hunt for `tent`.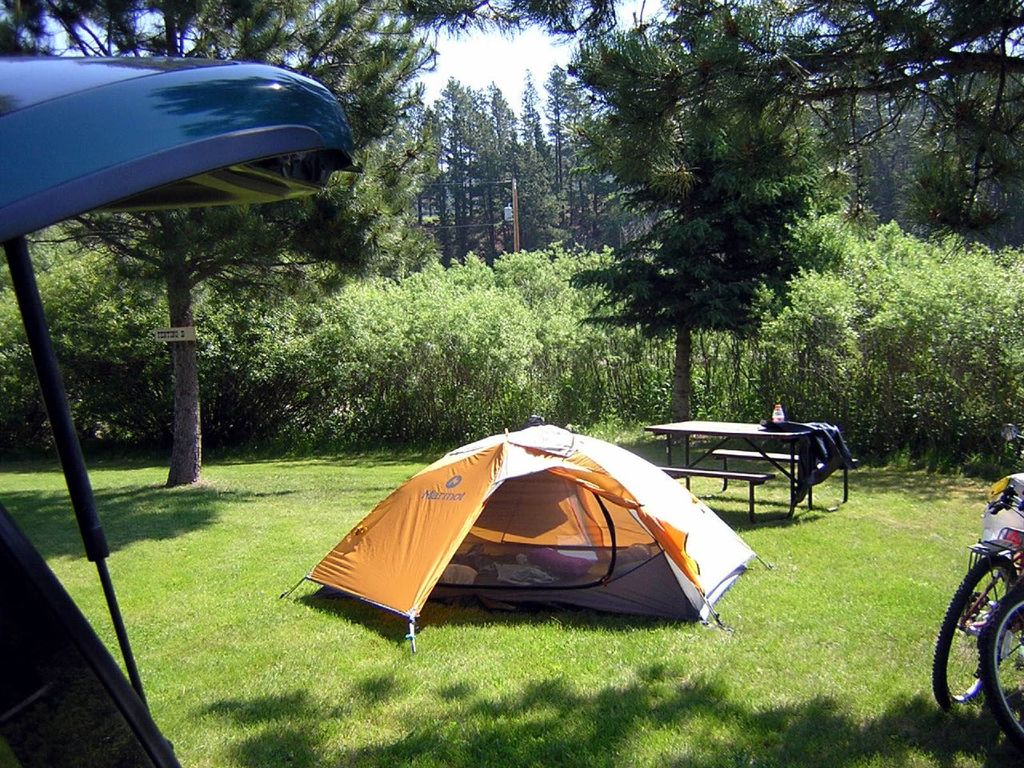
Hunted down at select_region(0, 54, 733, 574).
